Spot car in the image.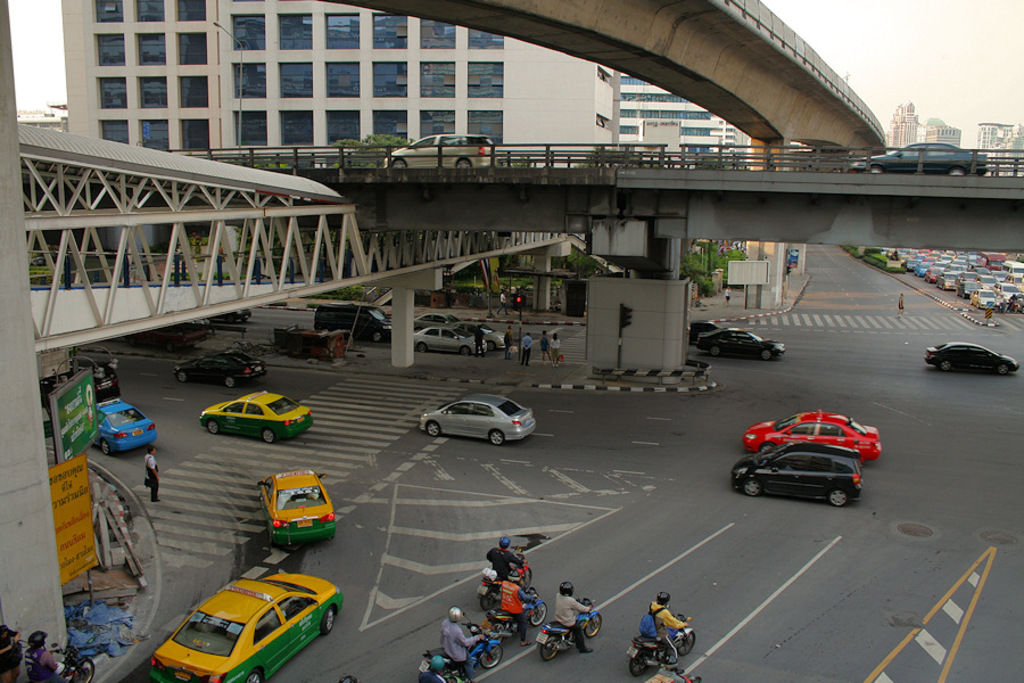
car found at x1=146 y1=571 x2=340 y2=682.
